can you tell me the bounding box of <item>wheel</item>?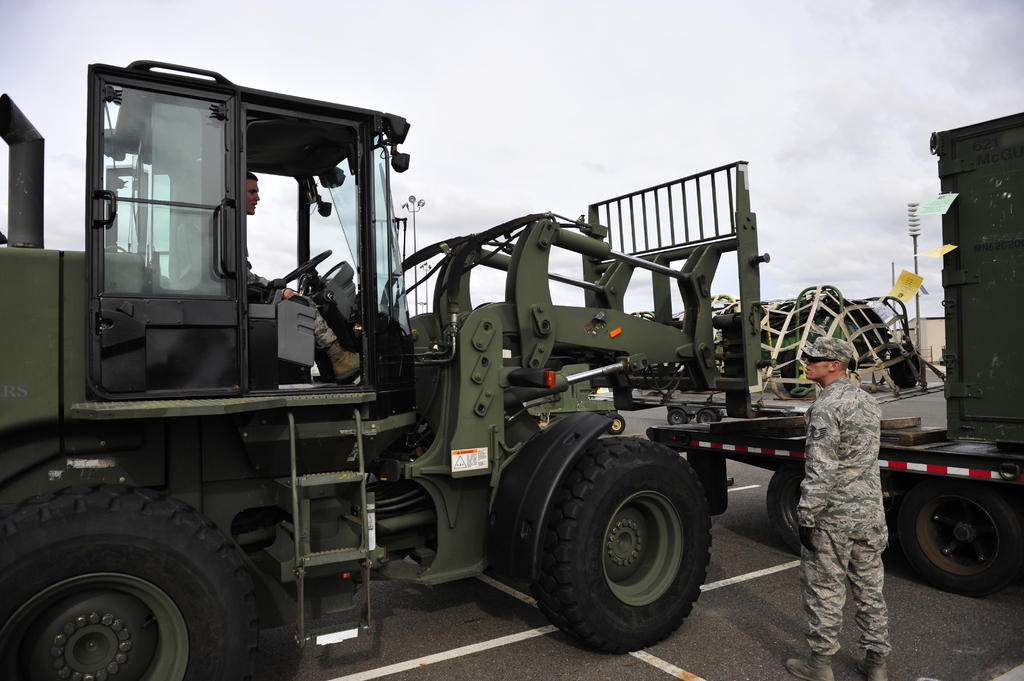
BBox(0, 502, 280, 680).
